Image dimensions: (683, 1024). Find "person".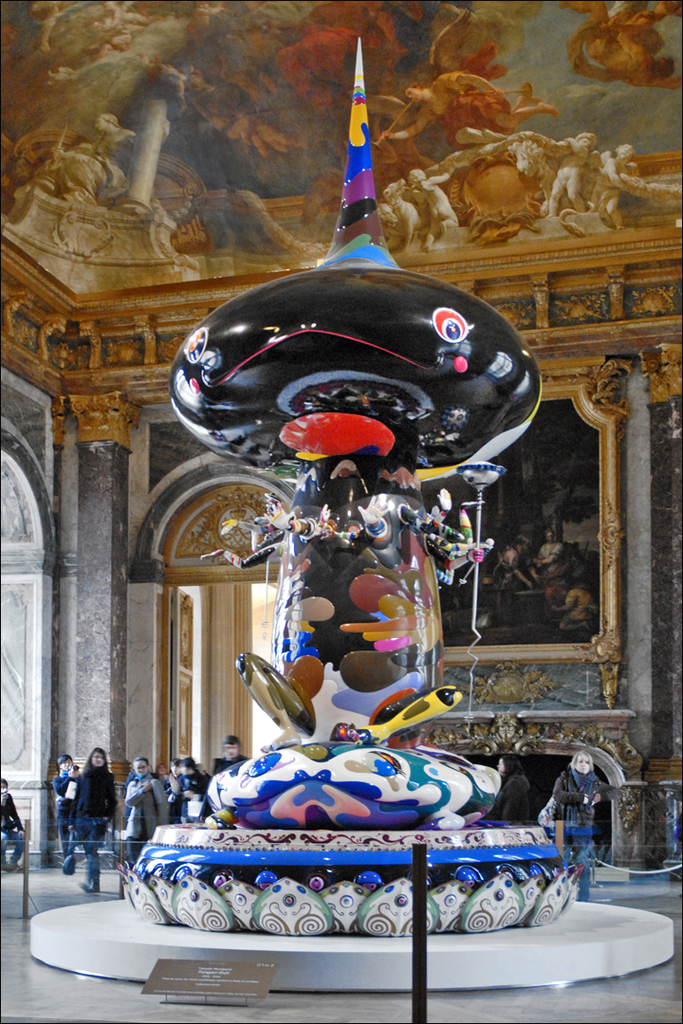
crop(482, 749, 534, 820).
